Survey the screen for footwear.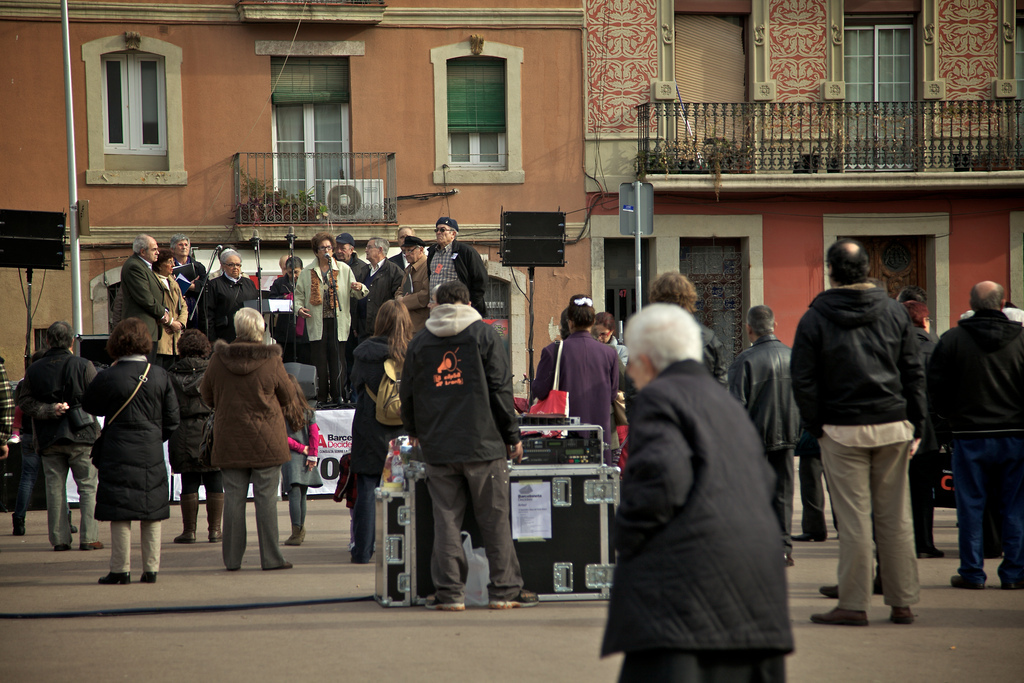
Survey found: region(95, 568, 132, 586).
